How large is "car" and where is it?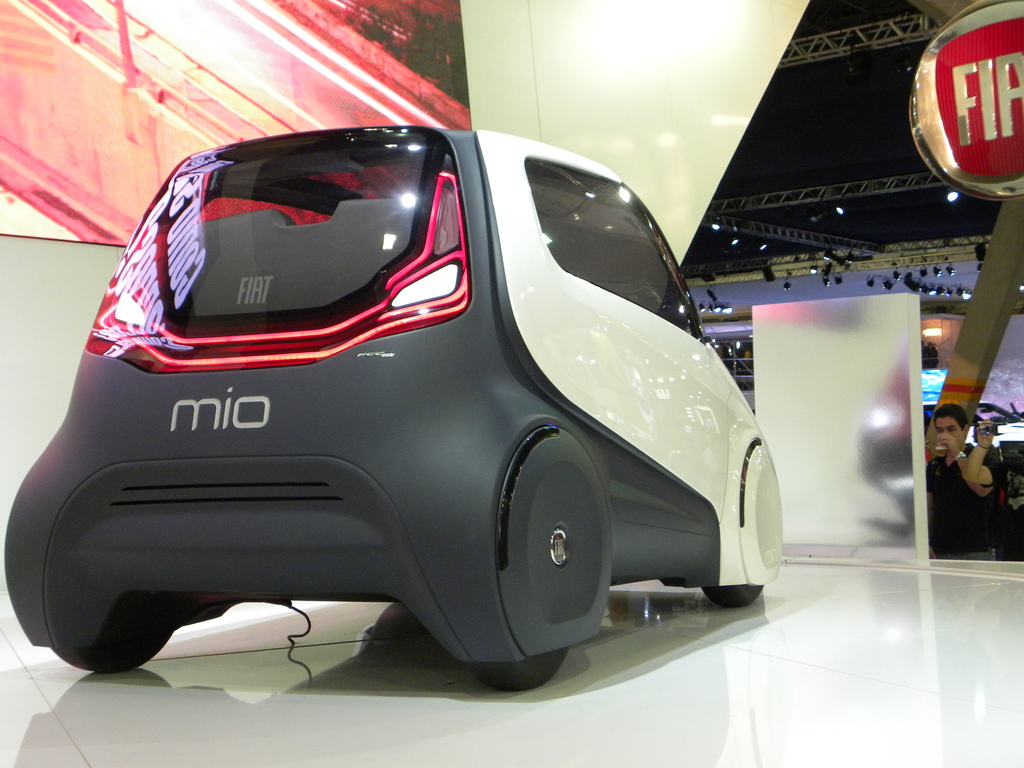
Bounding box: x1=1, y1=127, x2=785, y2=695.
